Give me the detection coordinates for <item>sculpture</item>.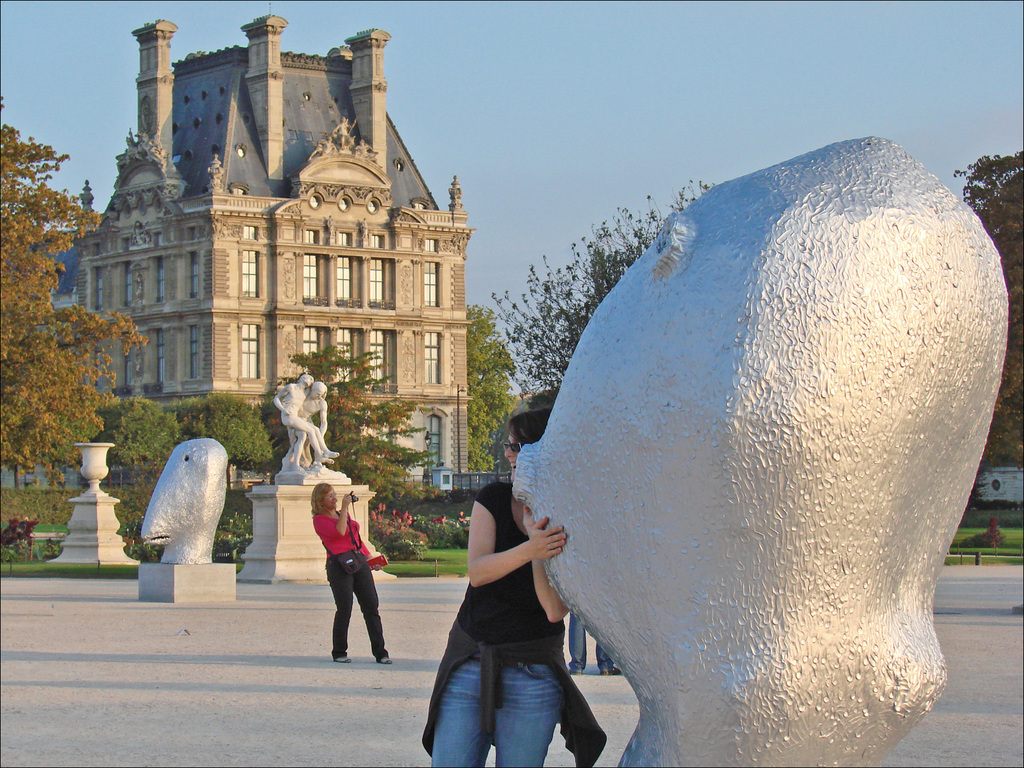
box(510, 135, 1012, 767).
